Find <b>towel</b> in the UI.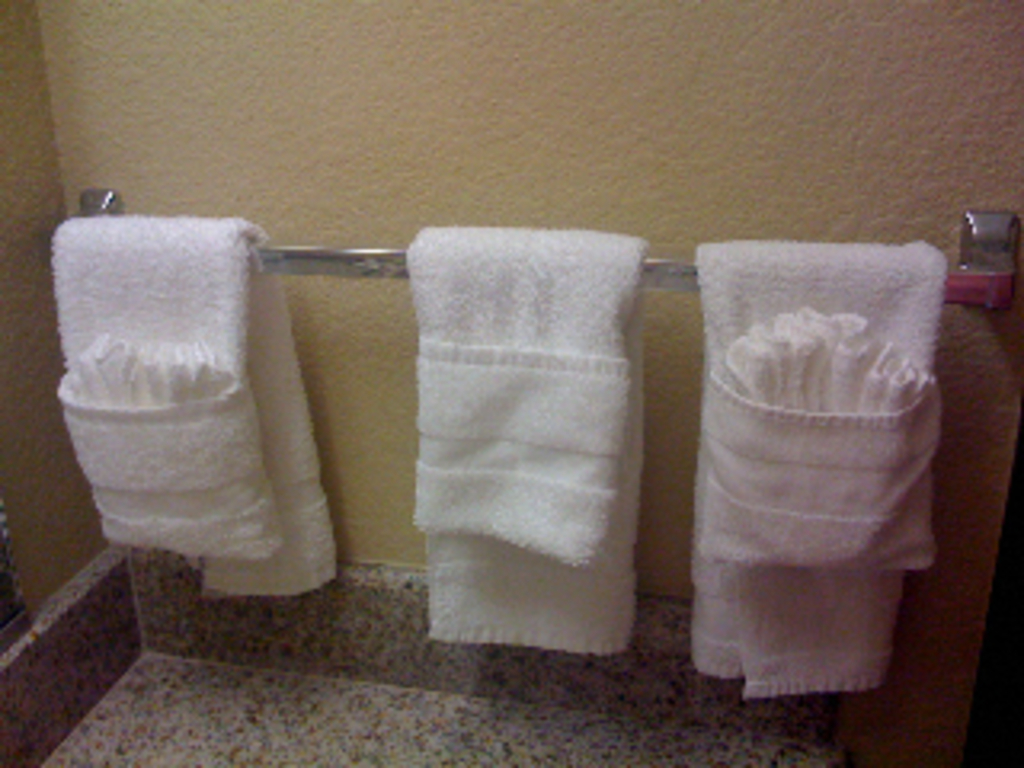
UI element at (688,240,947,701).
